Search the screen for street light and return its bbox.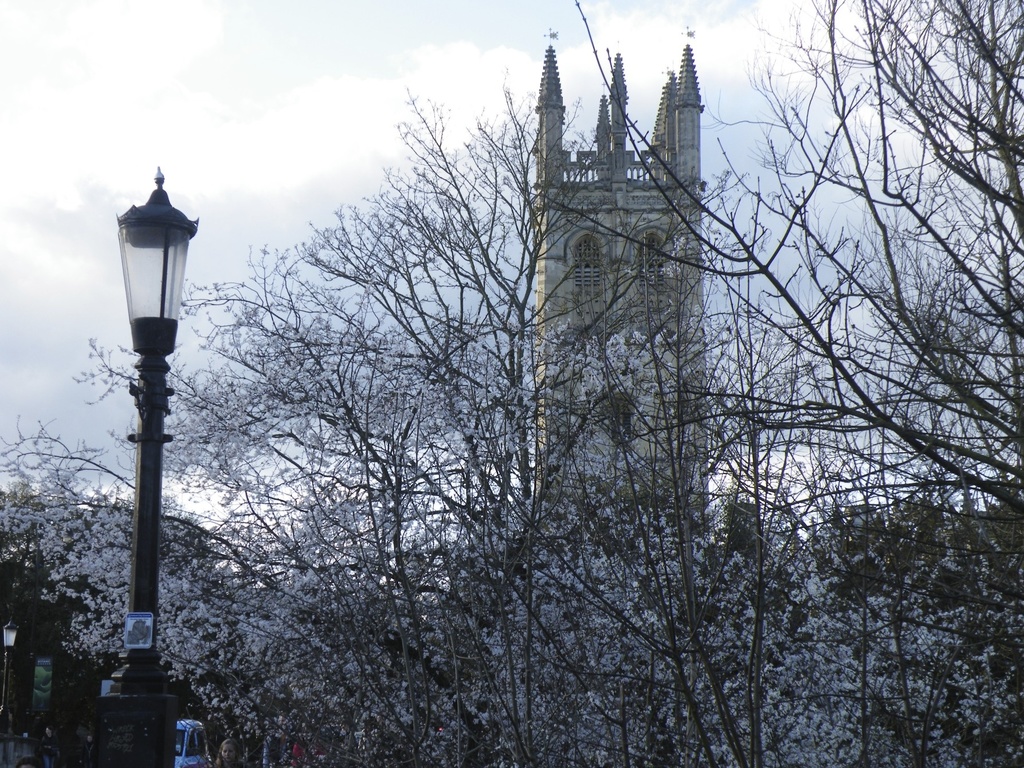
Found: left=58, top=159, right=217, bottom=755.
